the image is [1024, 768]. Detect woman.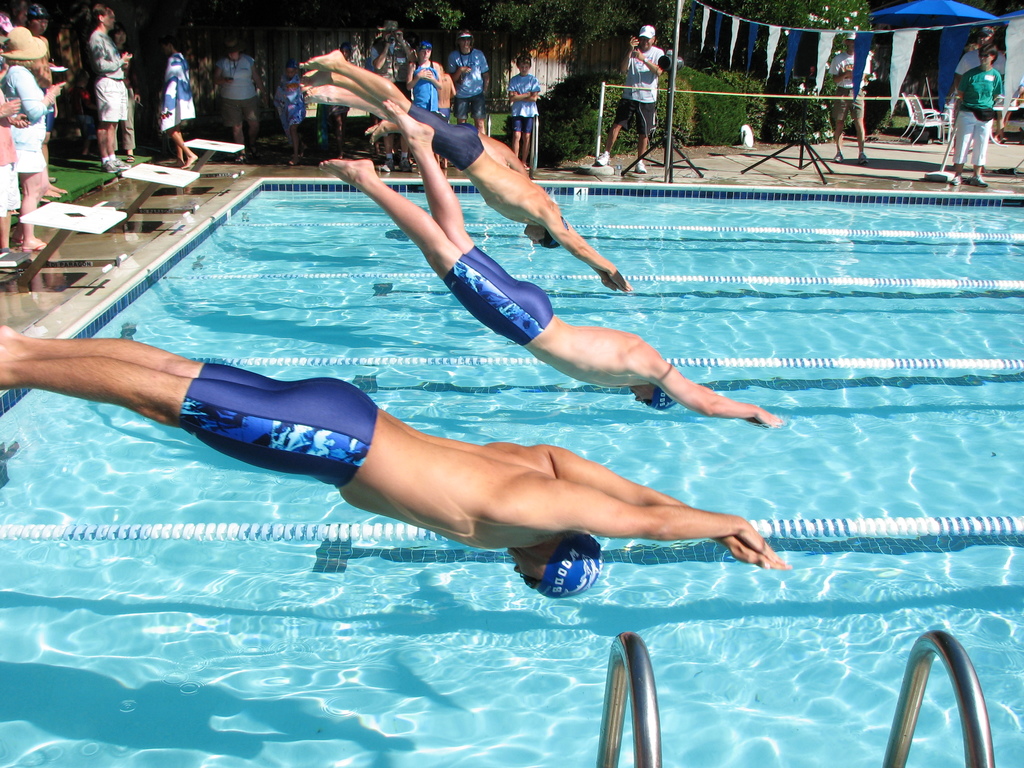
Detection: (x1=0, y1=26, x2=65, y2=253).
